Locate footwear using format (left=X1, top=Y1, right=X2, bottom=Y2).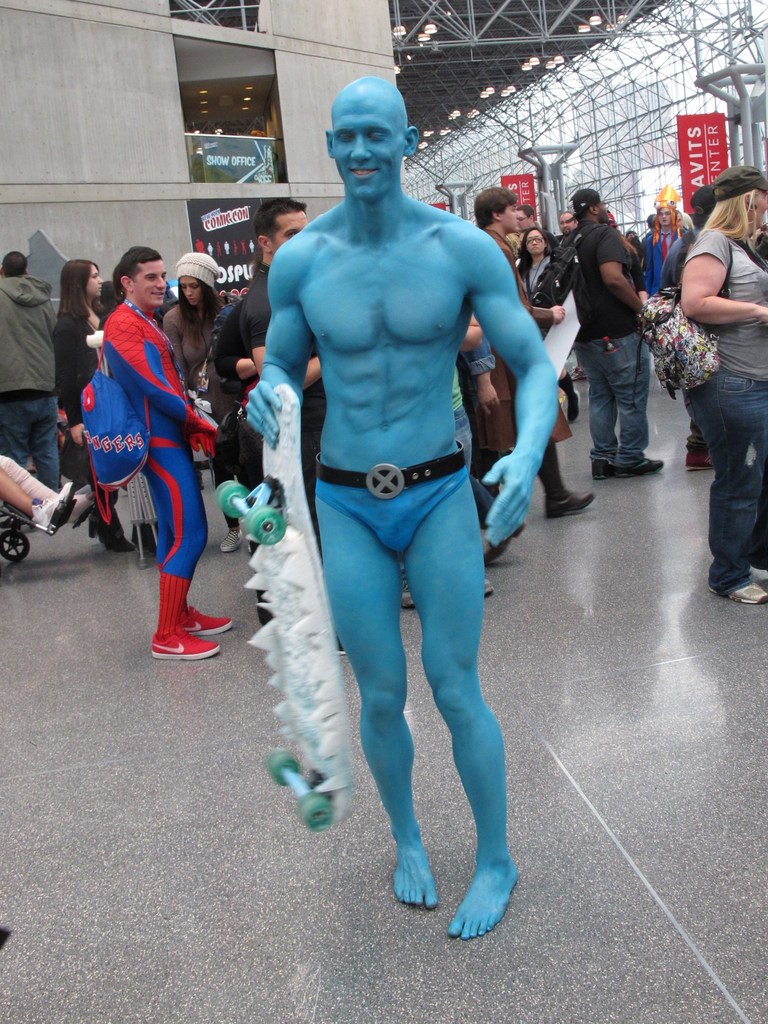
(left=69, top=495, right=99, bottom=526).
